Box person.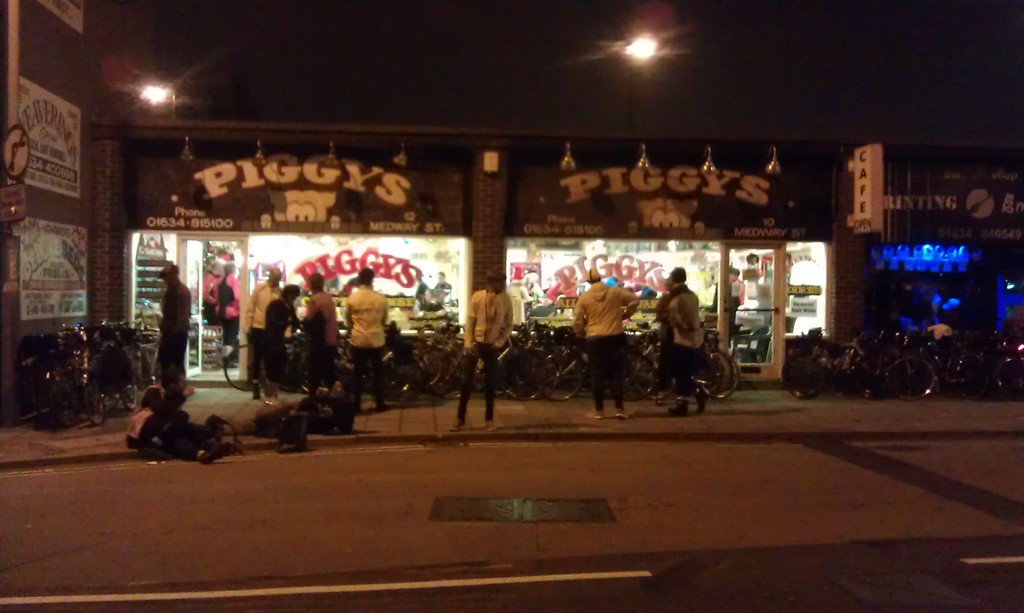
crop(652, 276, 676, 404).
